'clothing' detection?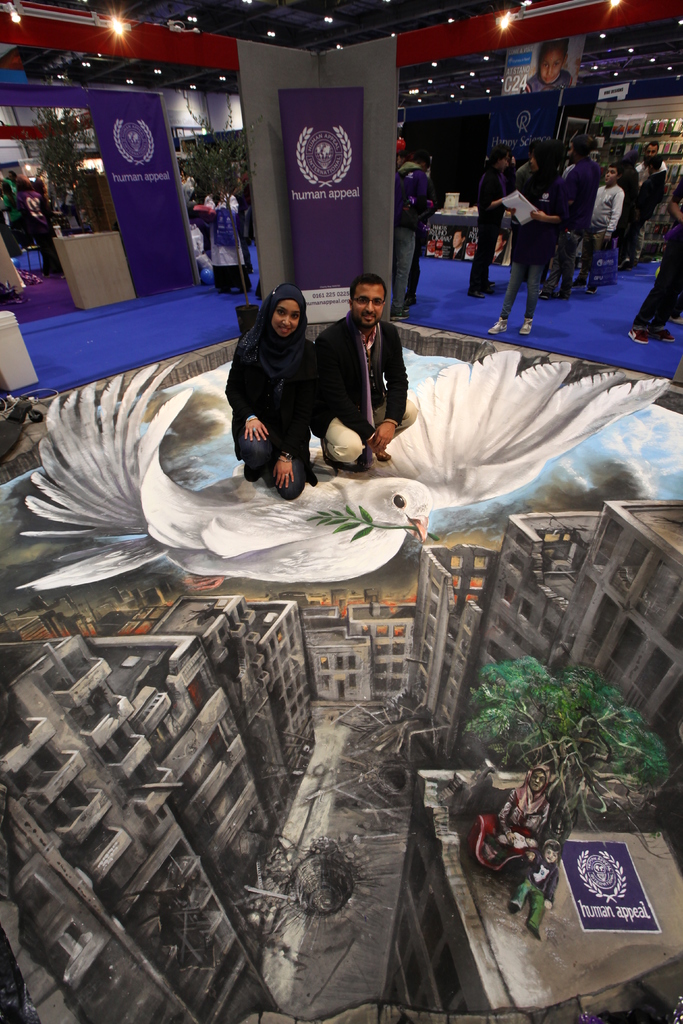
select_region(210, 187, 243, 293)
